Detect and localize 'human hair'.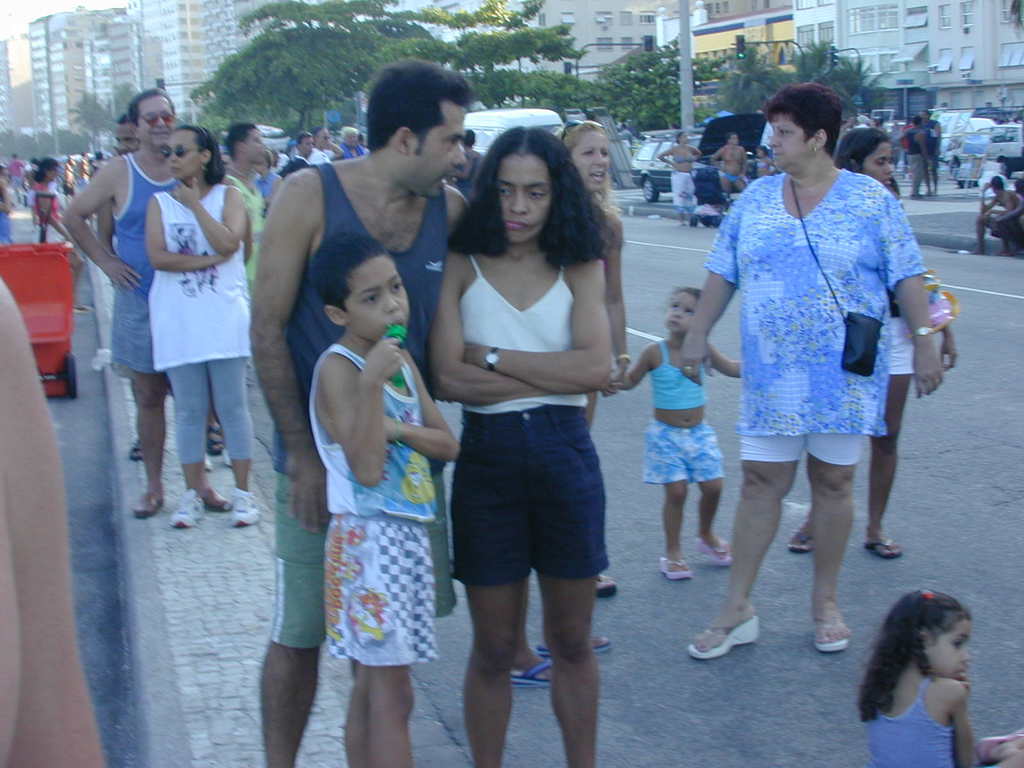
Localized at BBox(855, 586, 973, 721).
